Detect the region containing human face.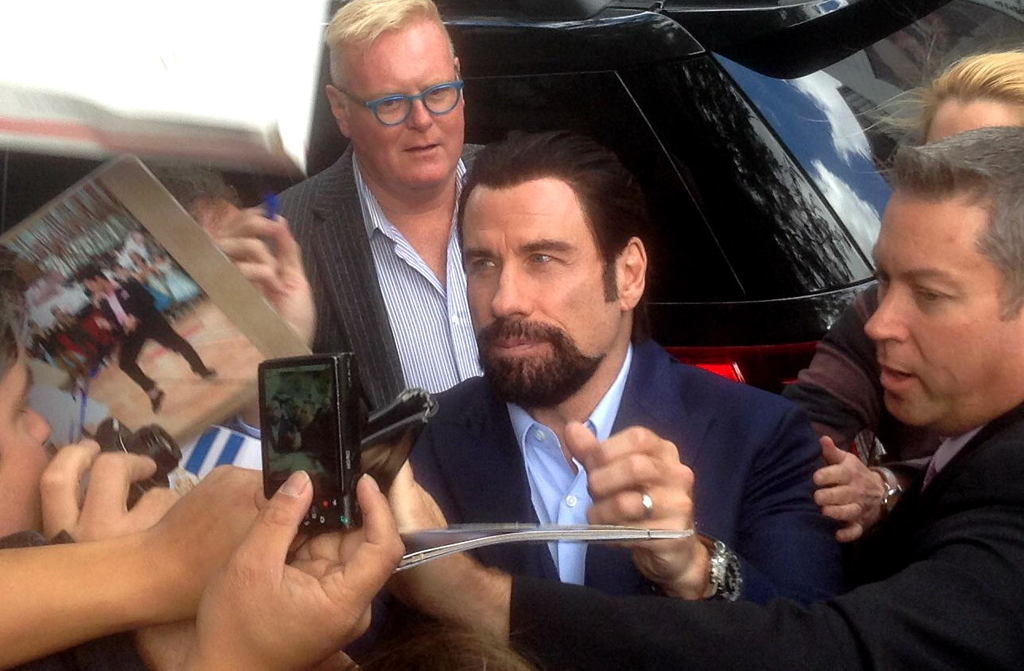
(x1=0, y1=354, x2=49, y2=536).
